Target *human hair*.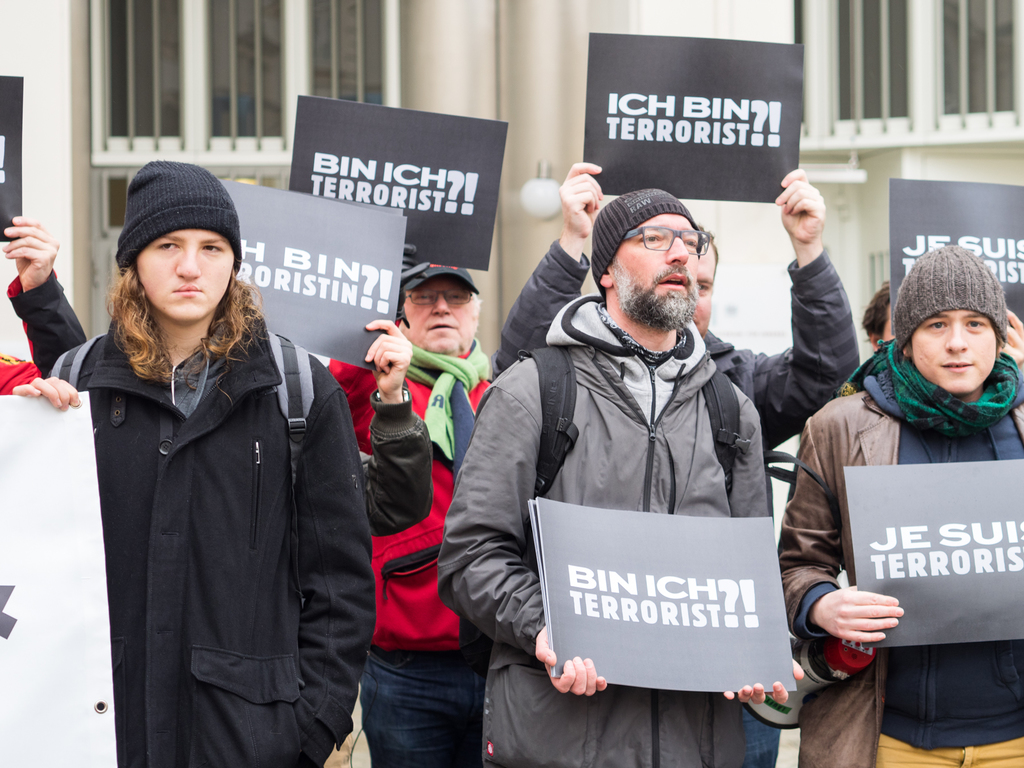
Target region: l=860, t=276, r=894, b=346.
